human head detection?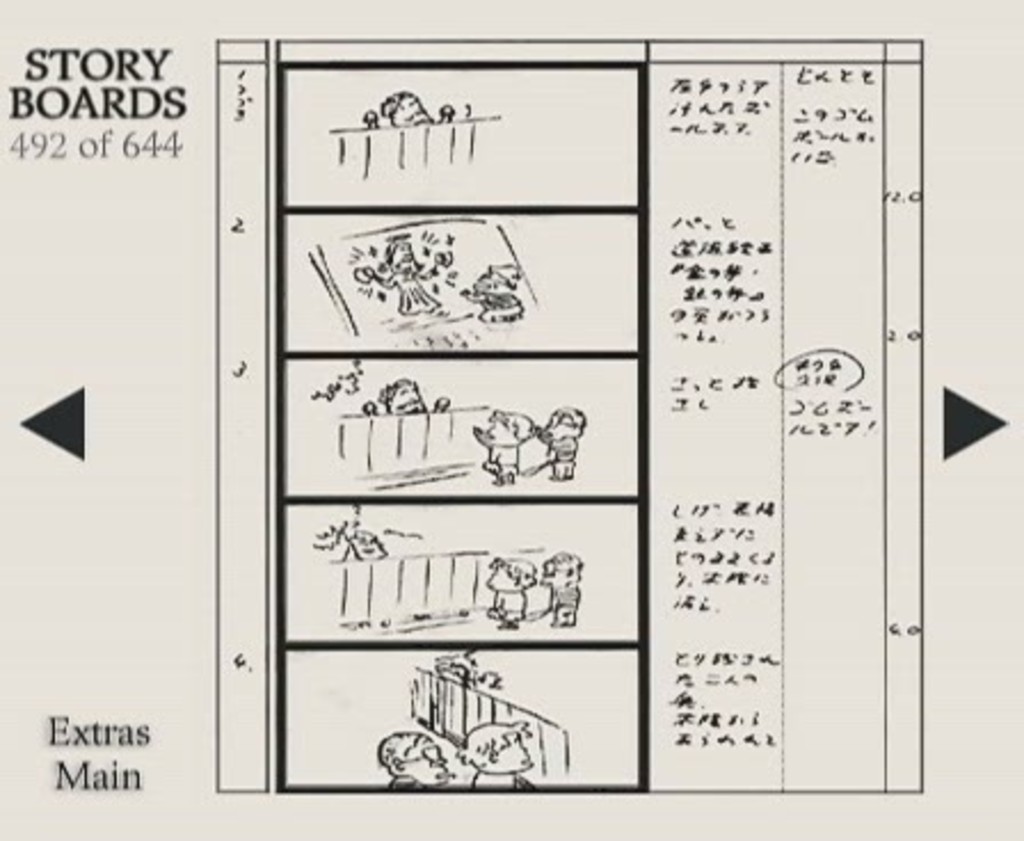
<region>386, 377, 430, 414</region>
